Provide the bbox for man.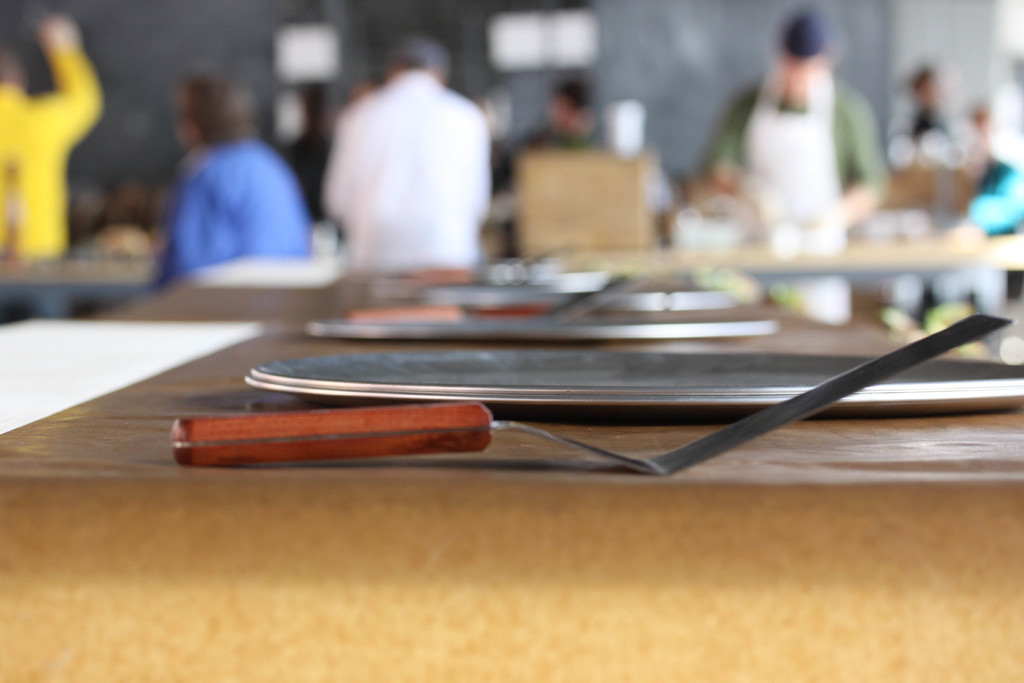
[687, 15, 895, 317].
